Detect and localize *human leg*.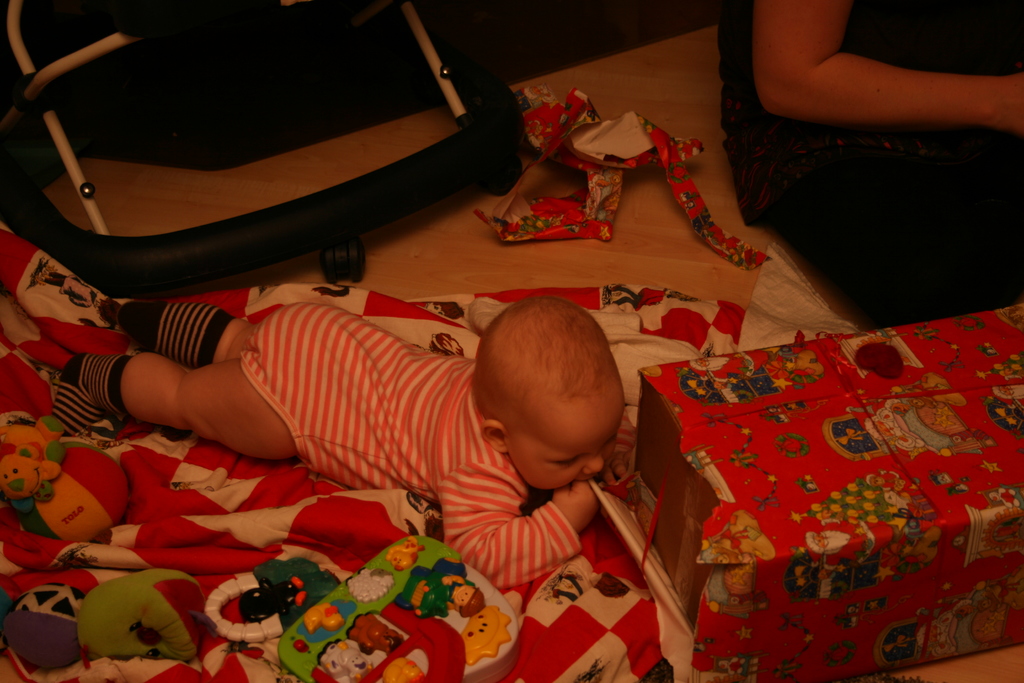
Localized at <region>51, 353, 298, 463</region>.
